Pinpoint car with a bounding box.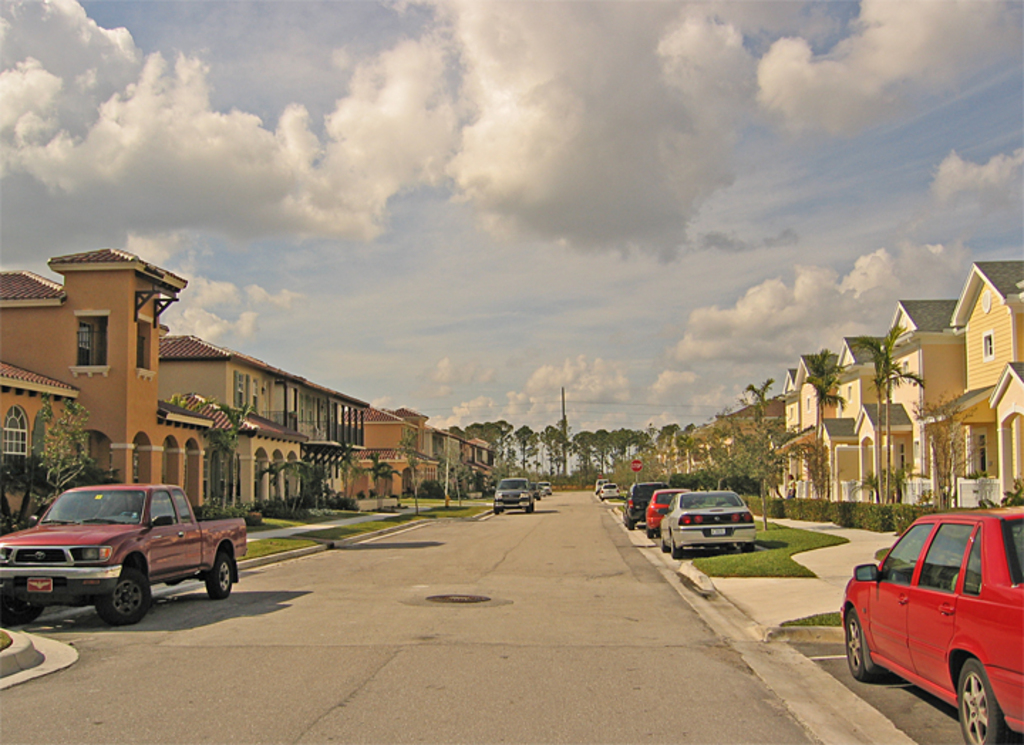
<box>626,481,660,525</box>.
